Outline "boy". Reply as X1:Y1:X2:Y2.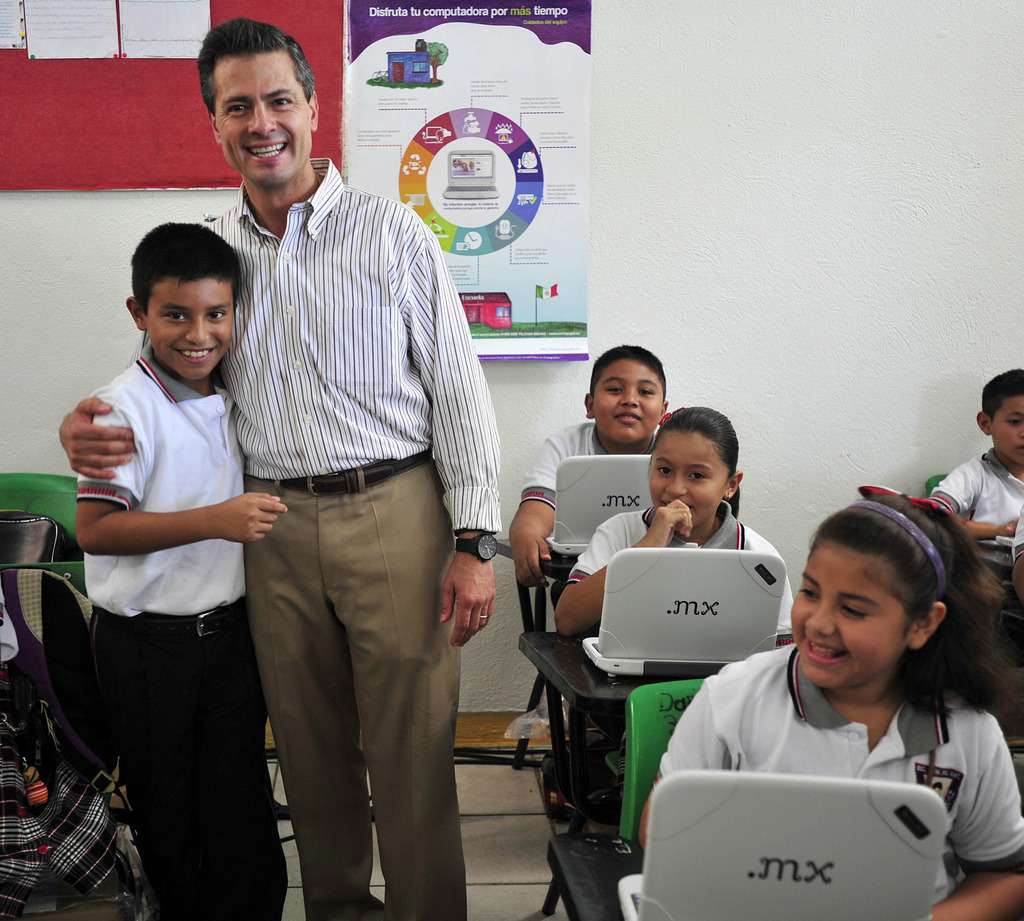
509:343:682:588.
